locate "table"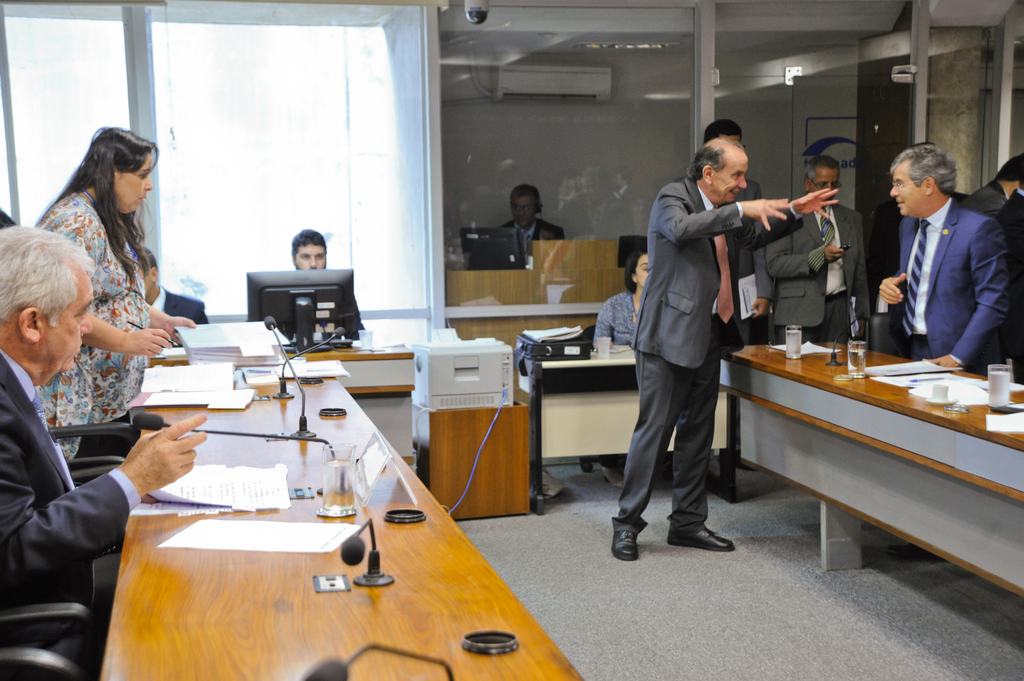
region(92, 367, 592, 680)
